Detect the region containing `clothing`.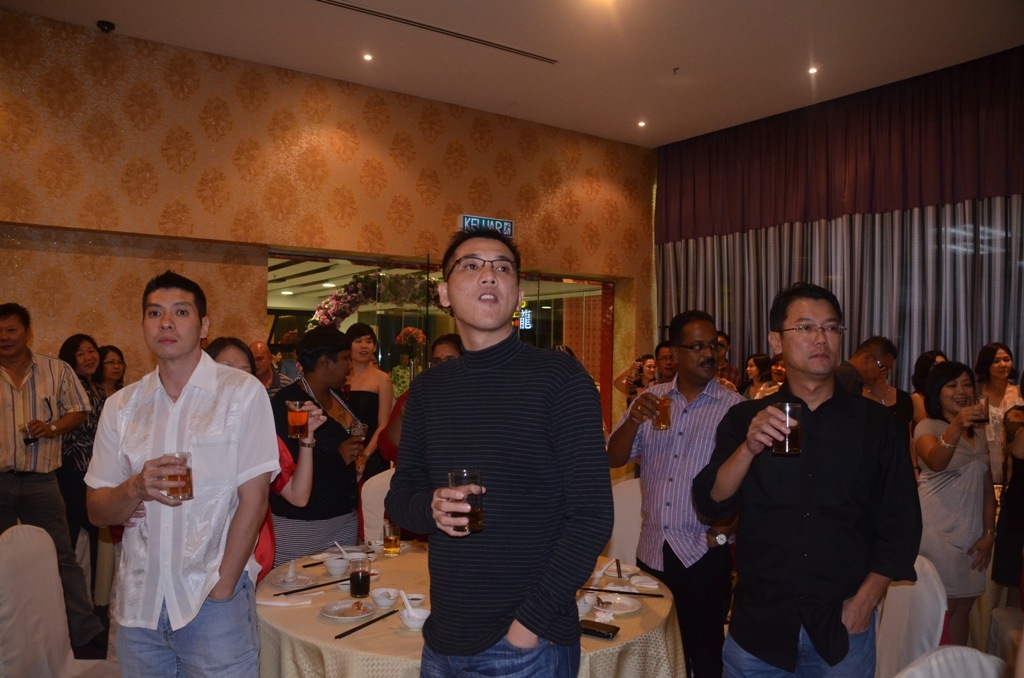
crop(262, 370, 302, 413).
